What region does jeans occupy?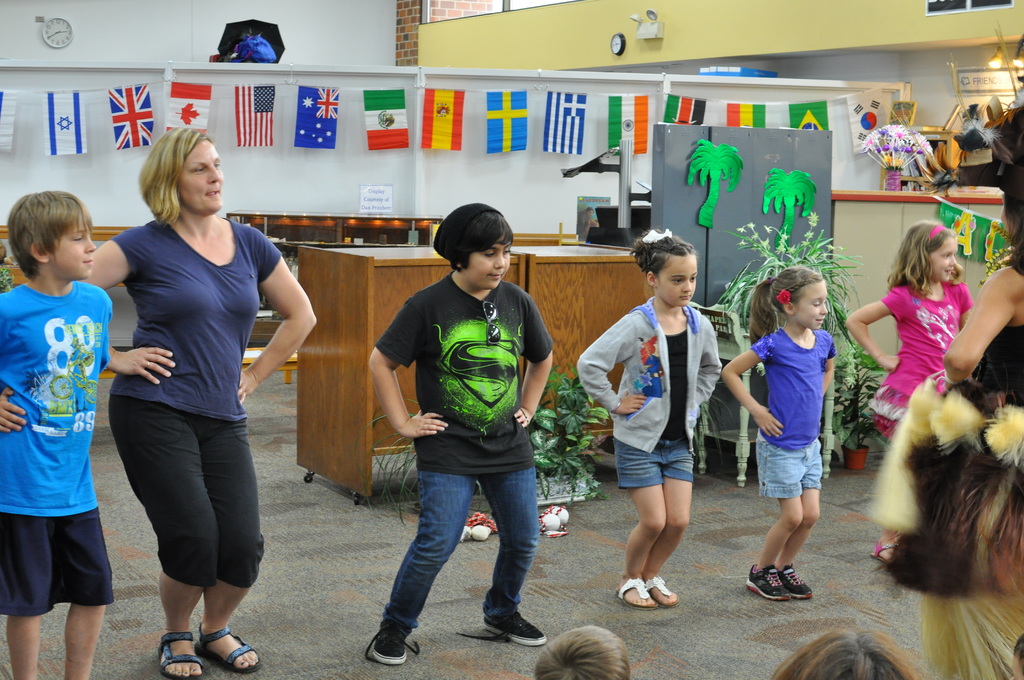
bbox=[393, 442, 548, 625].
